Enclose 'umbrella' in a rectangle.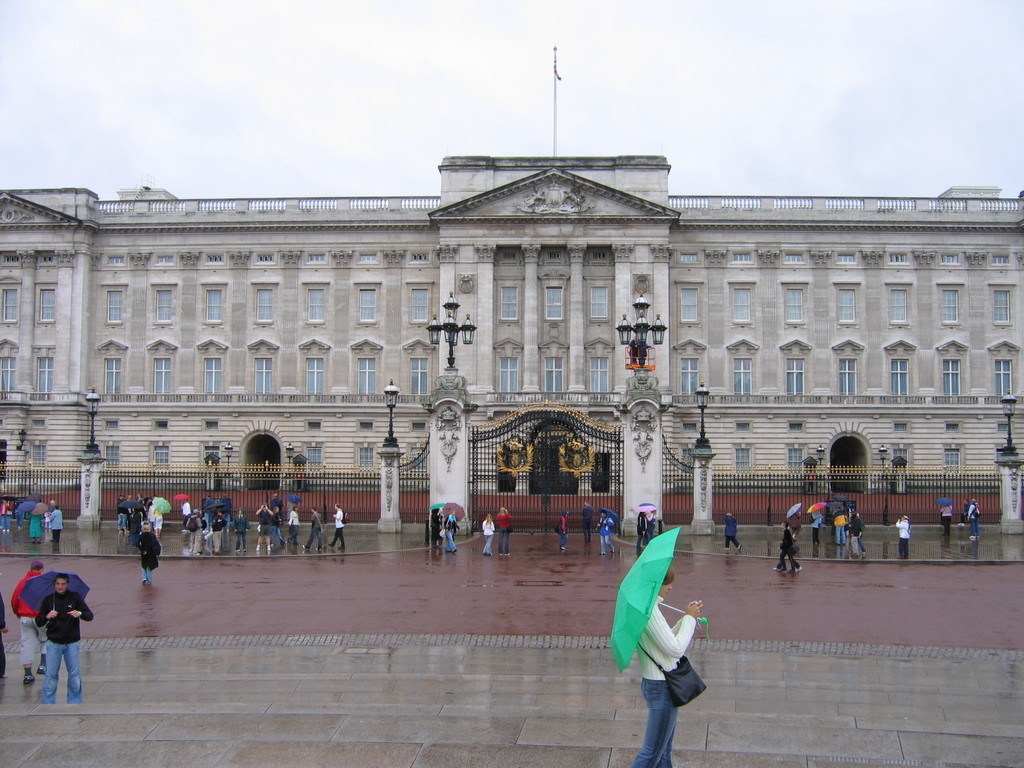
{"left": 0, "top": 493, "right": 13, "bottom": 504}.
